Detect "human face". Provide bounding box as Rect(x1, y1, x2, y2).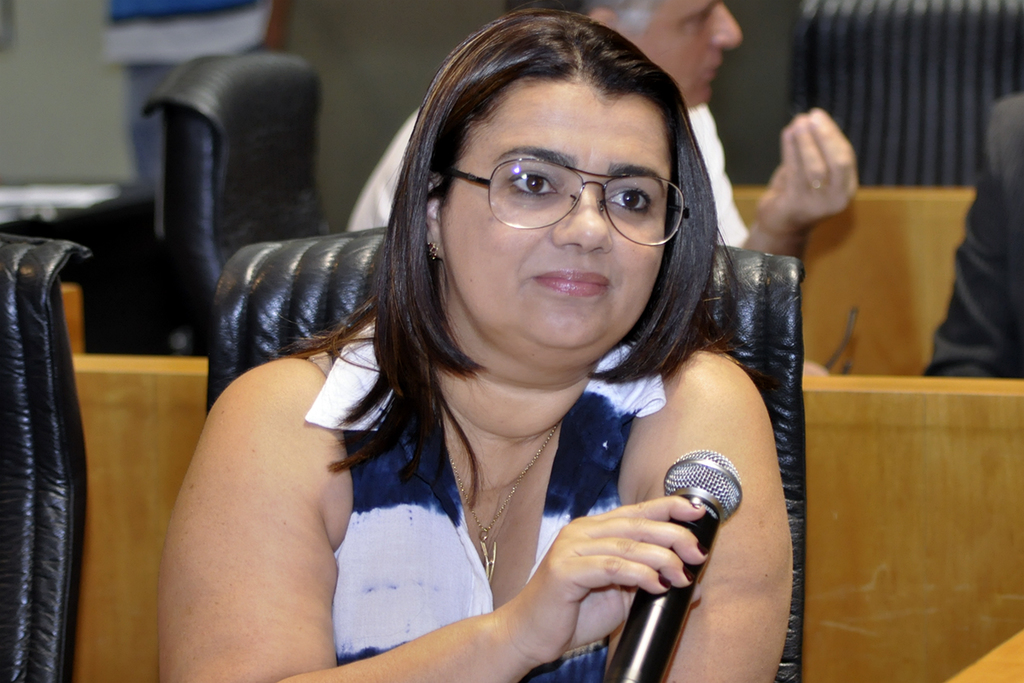
Rect(433, 94, 693, 361).
